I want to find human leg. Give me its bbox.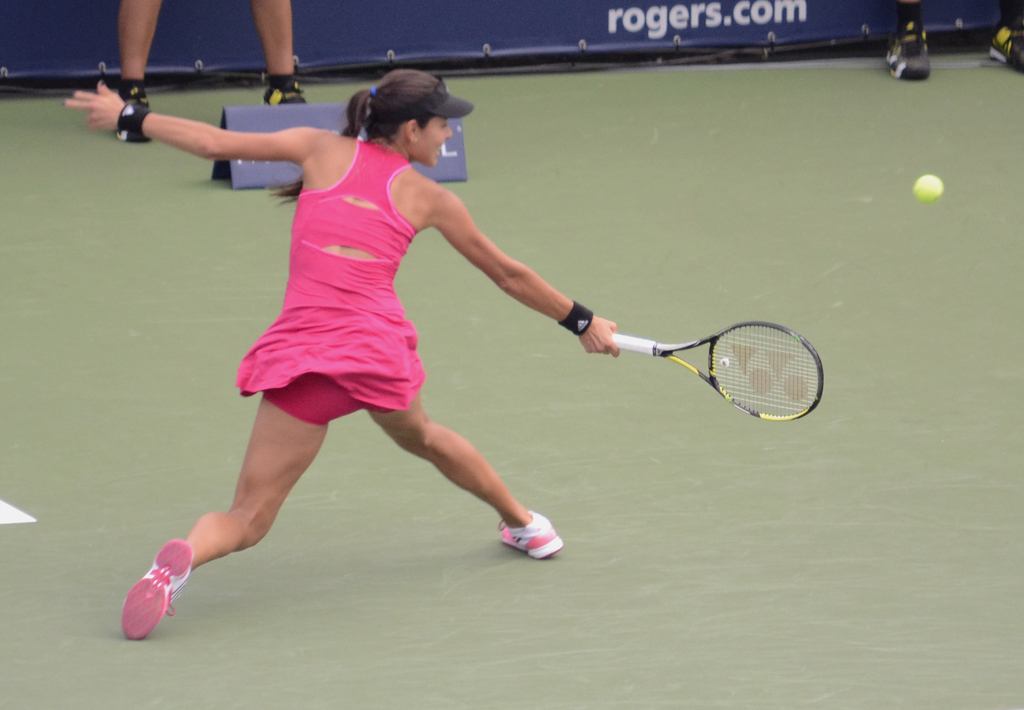
bbox=[986, 4, 1023, 68].
